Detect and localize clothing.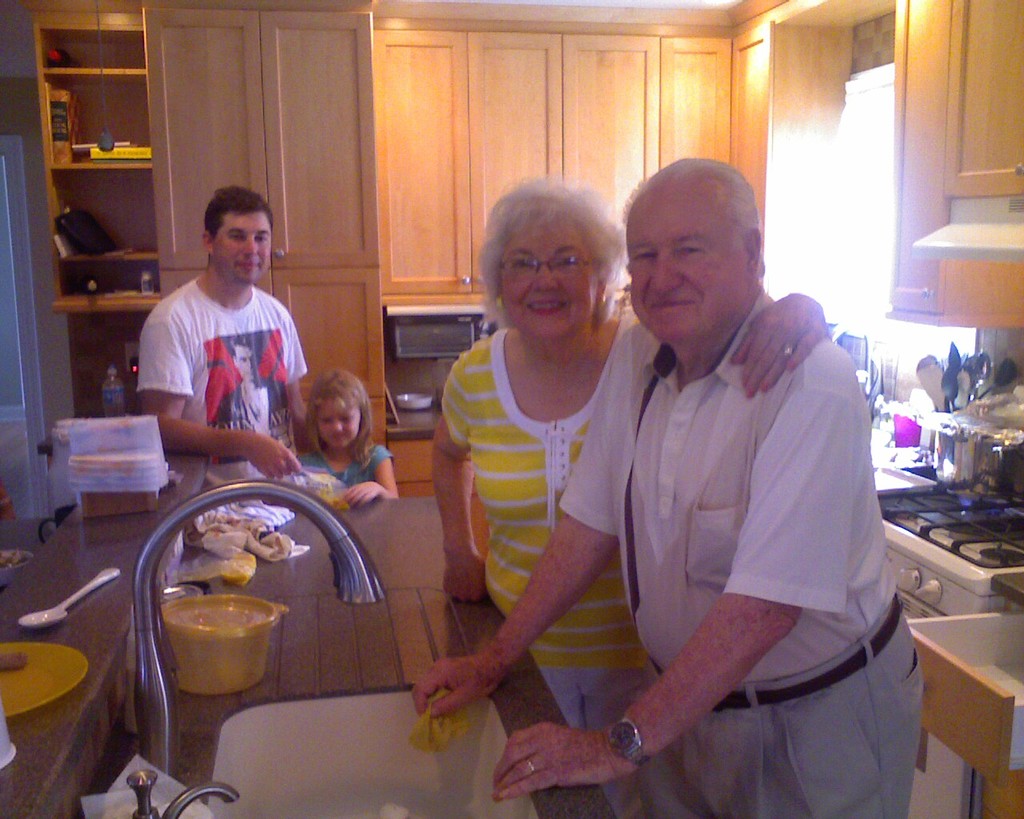
Localized at <bbox>290, 438, 399, 509</bbox>.
